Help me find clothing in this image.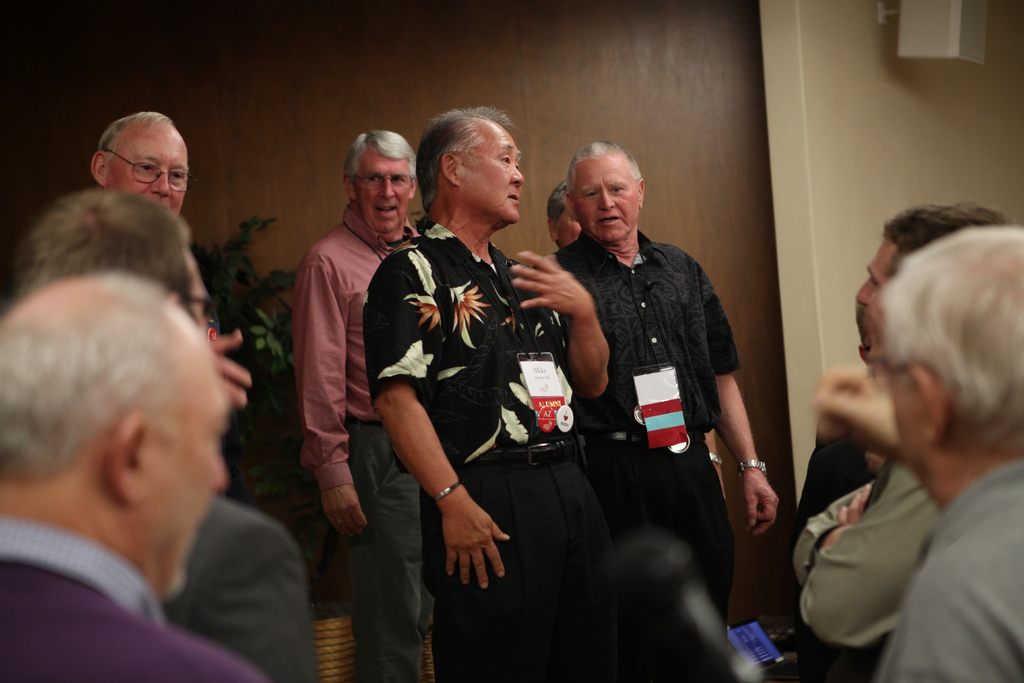
Found it: box=[881, 461, 1023, 682].
